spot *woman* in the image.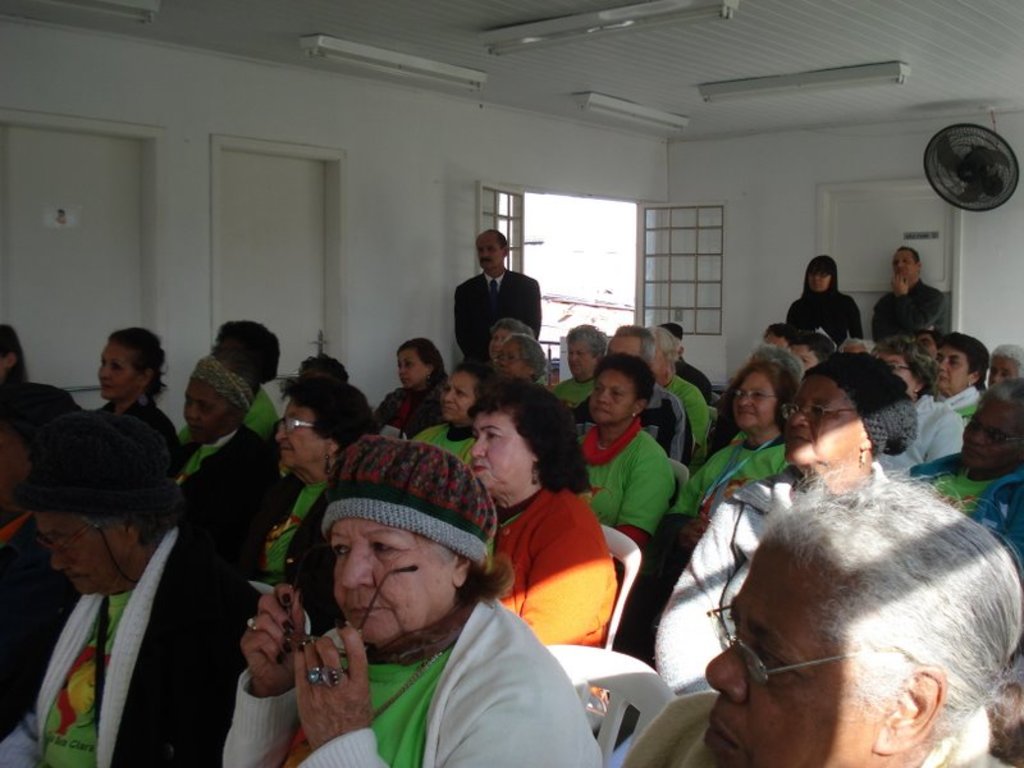
*woman* found at [759,320,786,357].
